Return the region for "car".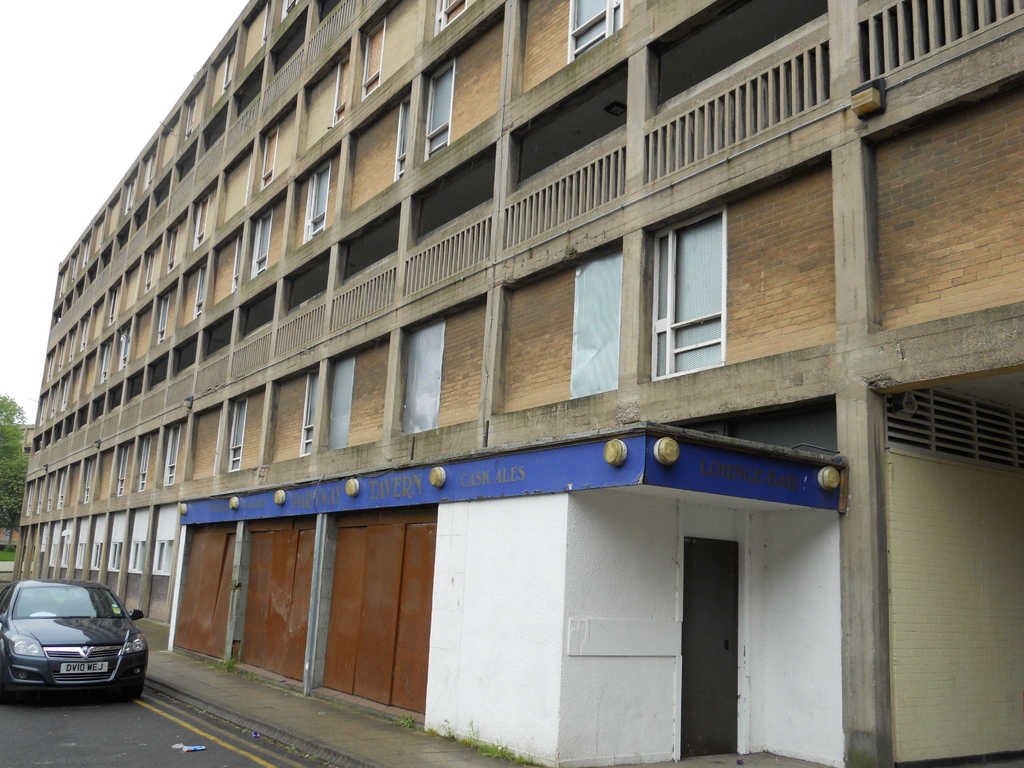
(left=0, top=576, right=148, bottom=701).
